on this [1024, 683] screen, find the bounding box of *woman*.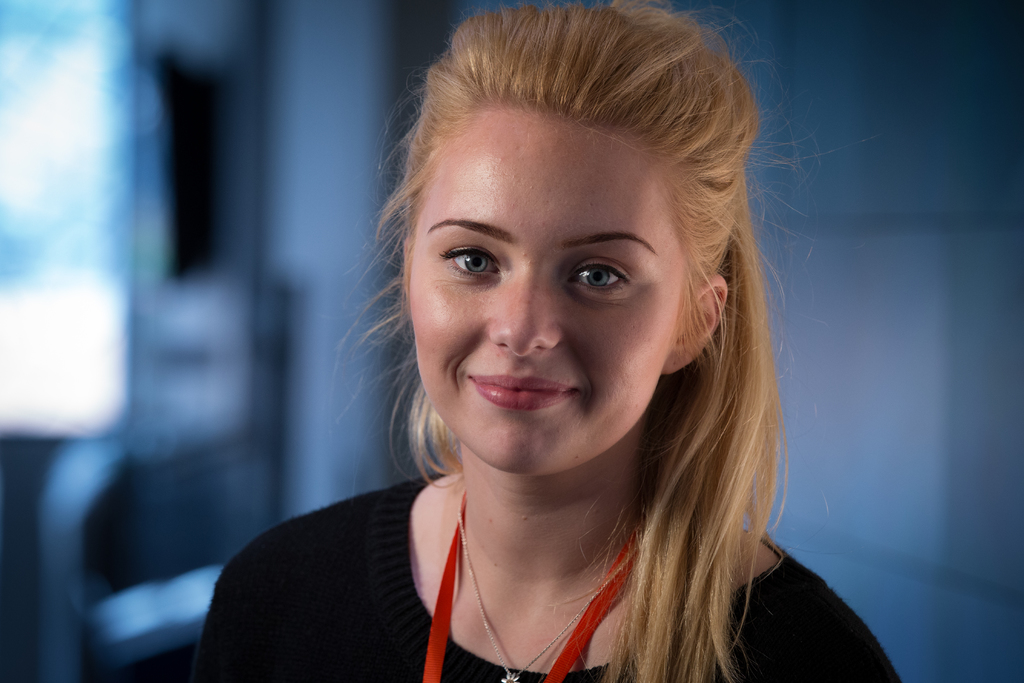
Bounding box: Rect(193, 0, 902, 682).
